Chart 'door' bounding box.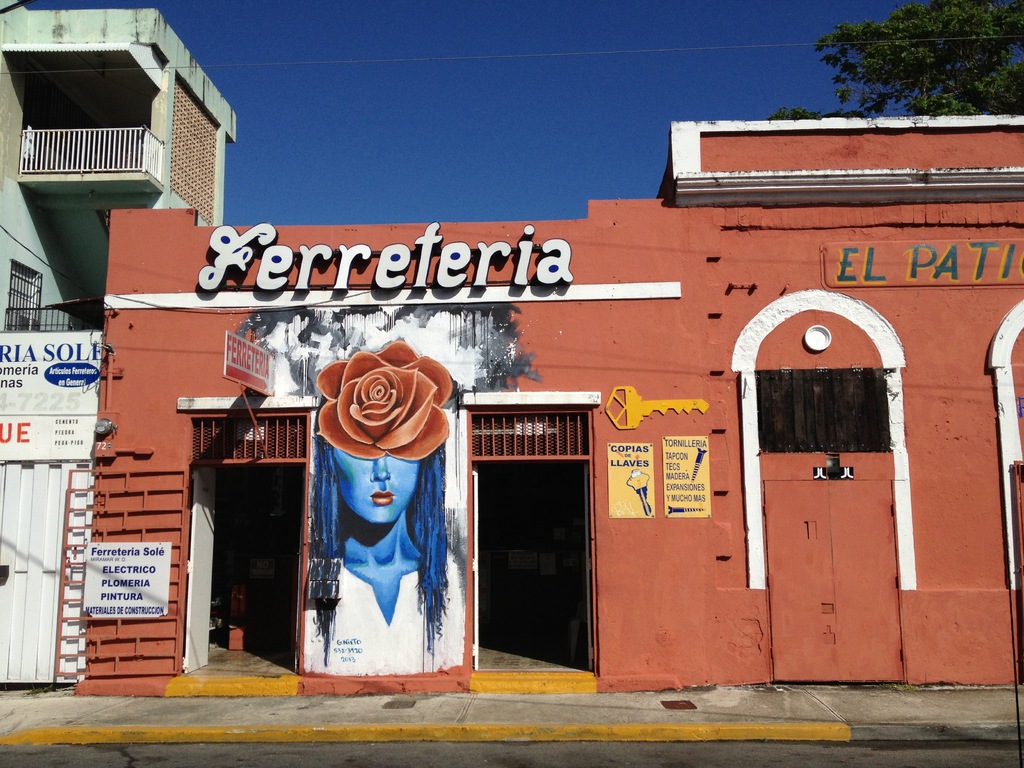
Charted: l=460, t=388, r=600, b=680.
